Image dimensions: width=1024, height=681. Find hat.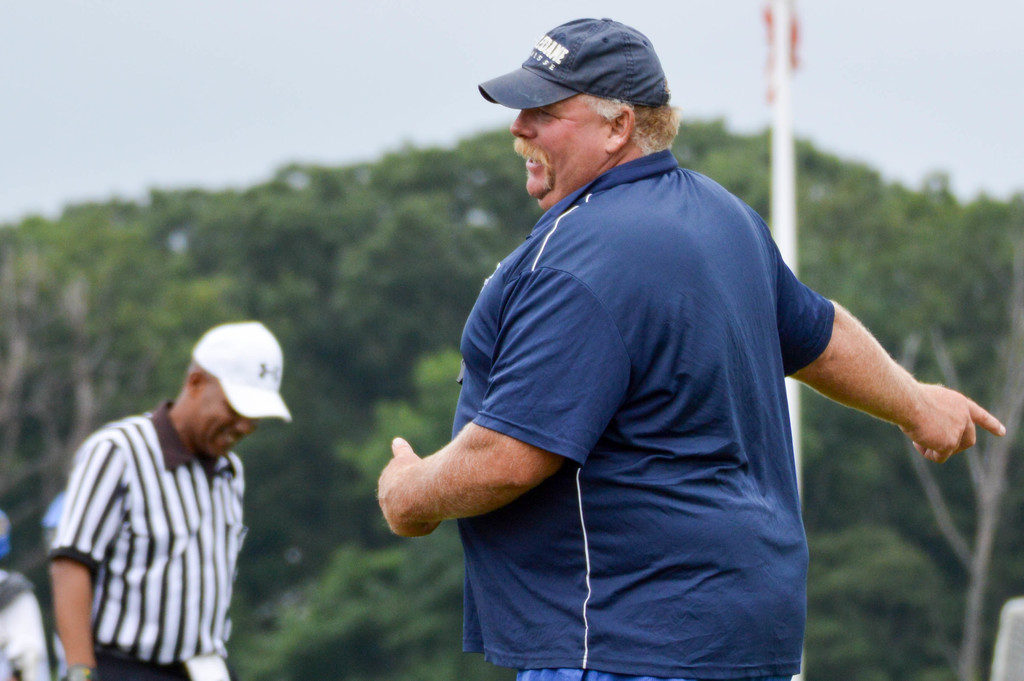
x1=479 y1=12 x2=671 y2=114.
